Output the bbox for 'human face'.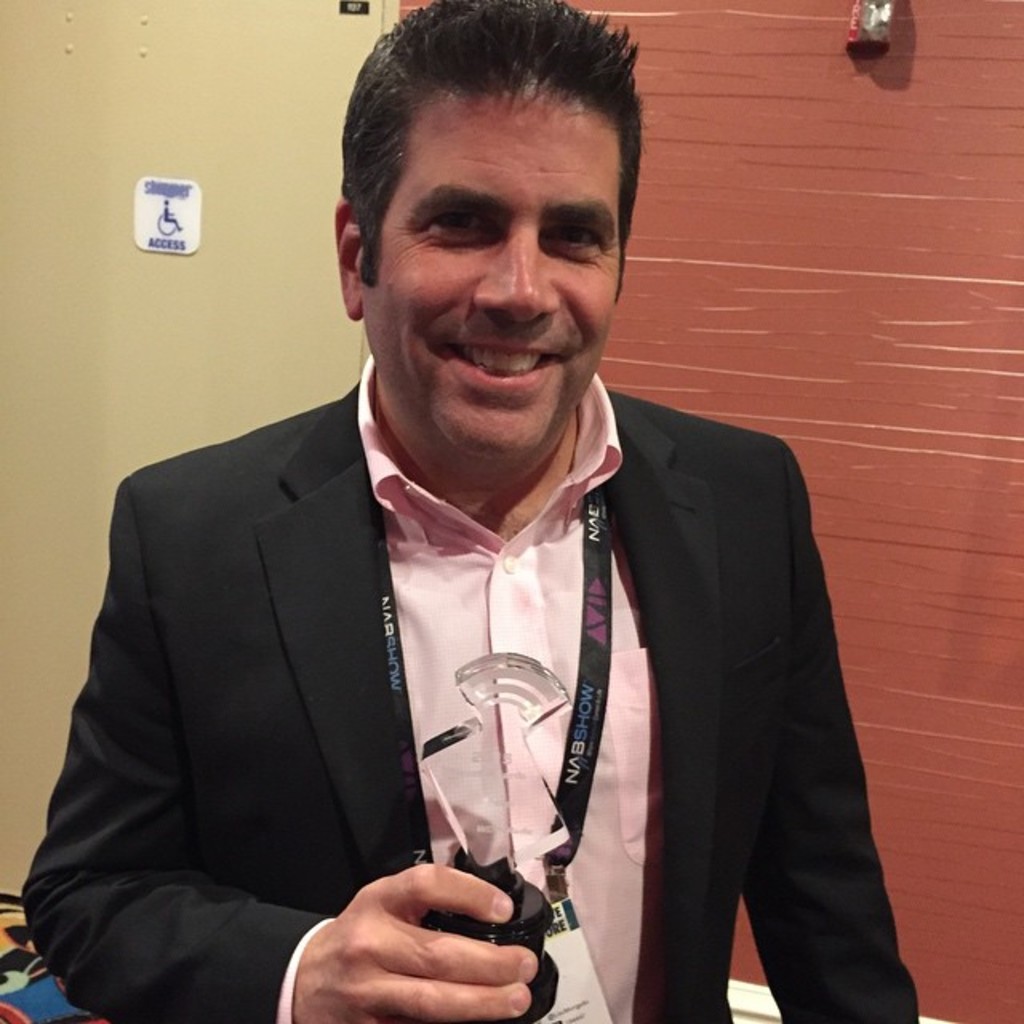
(left=363, top=130, right=622, bottom=445).
